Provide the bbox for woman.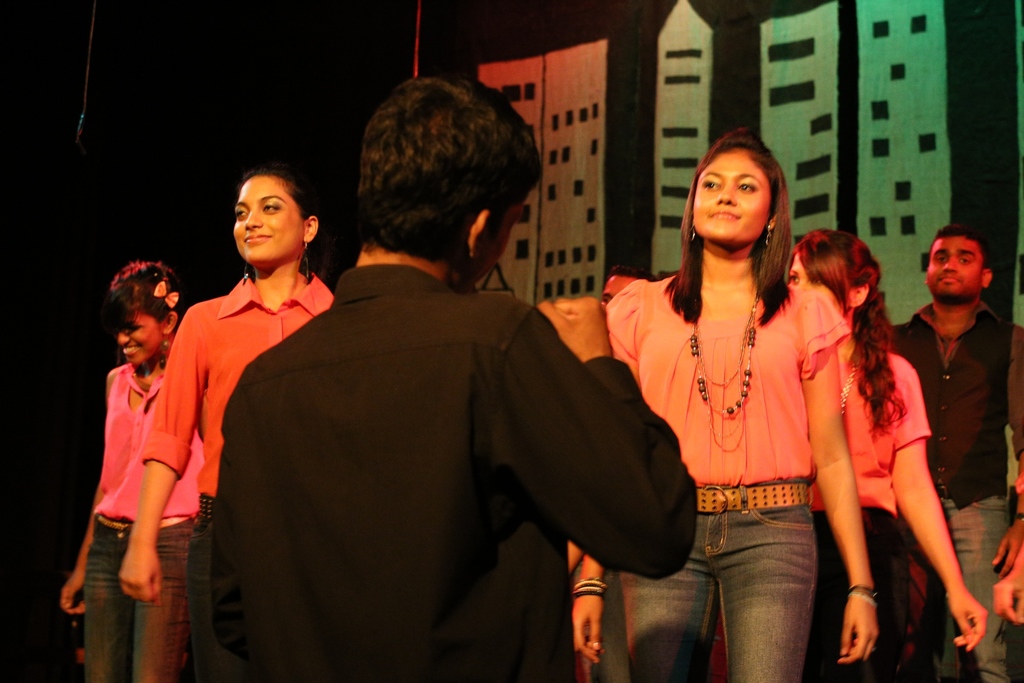
box=[60, 260, 221, 682].
